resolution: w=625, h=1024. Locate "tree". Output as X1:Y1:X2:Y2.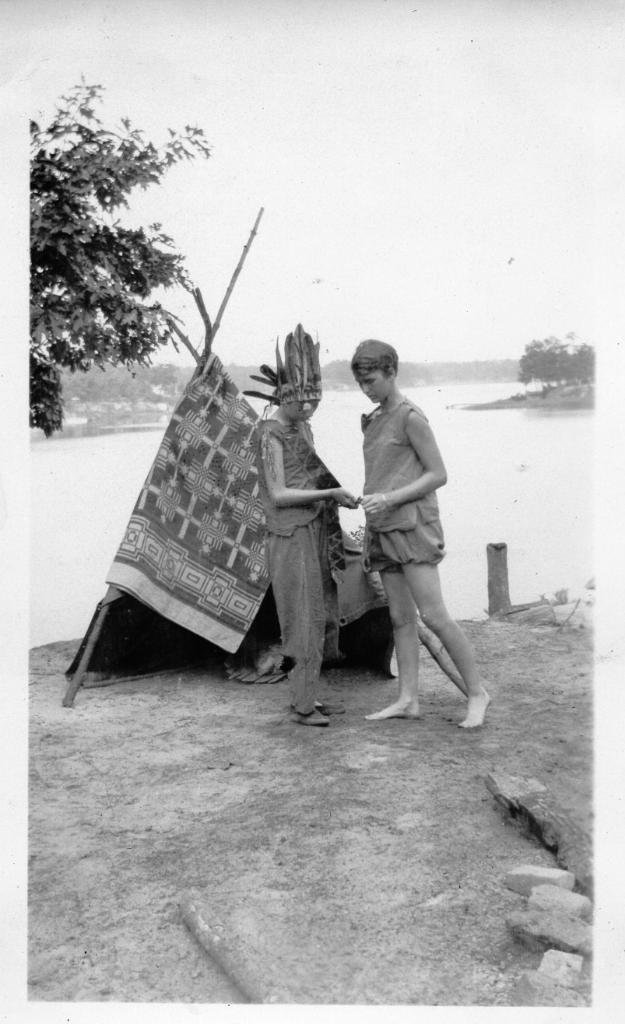
20:70:211:451.
